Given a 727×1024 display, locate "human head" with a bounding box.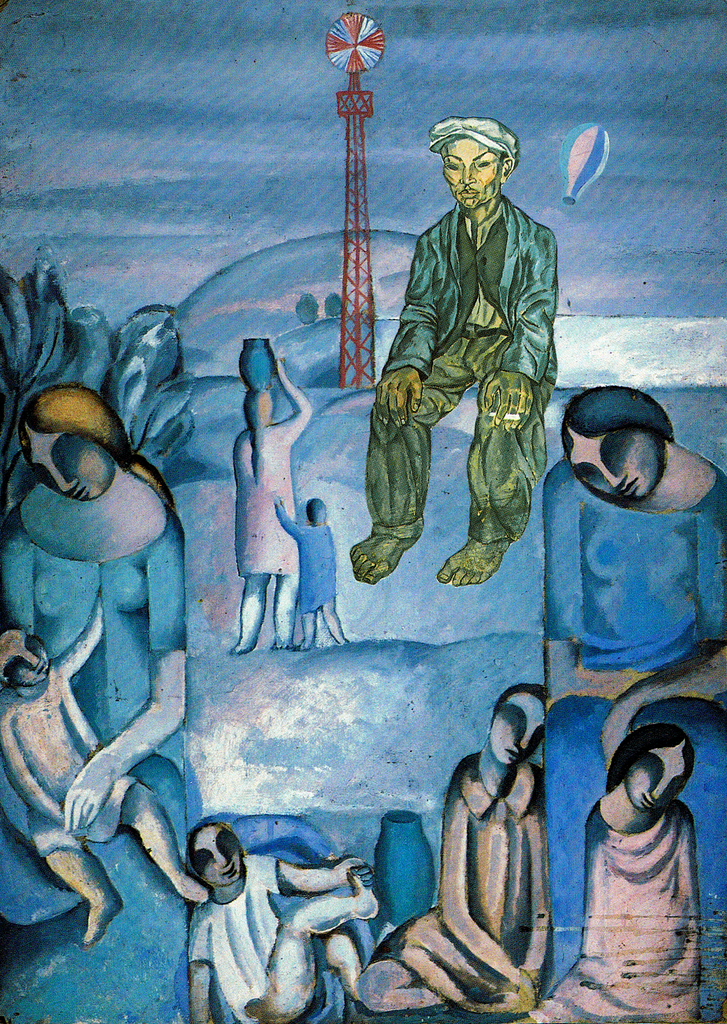
Located: 560,379,697,506.
